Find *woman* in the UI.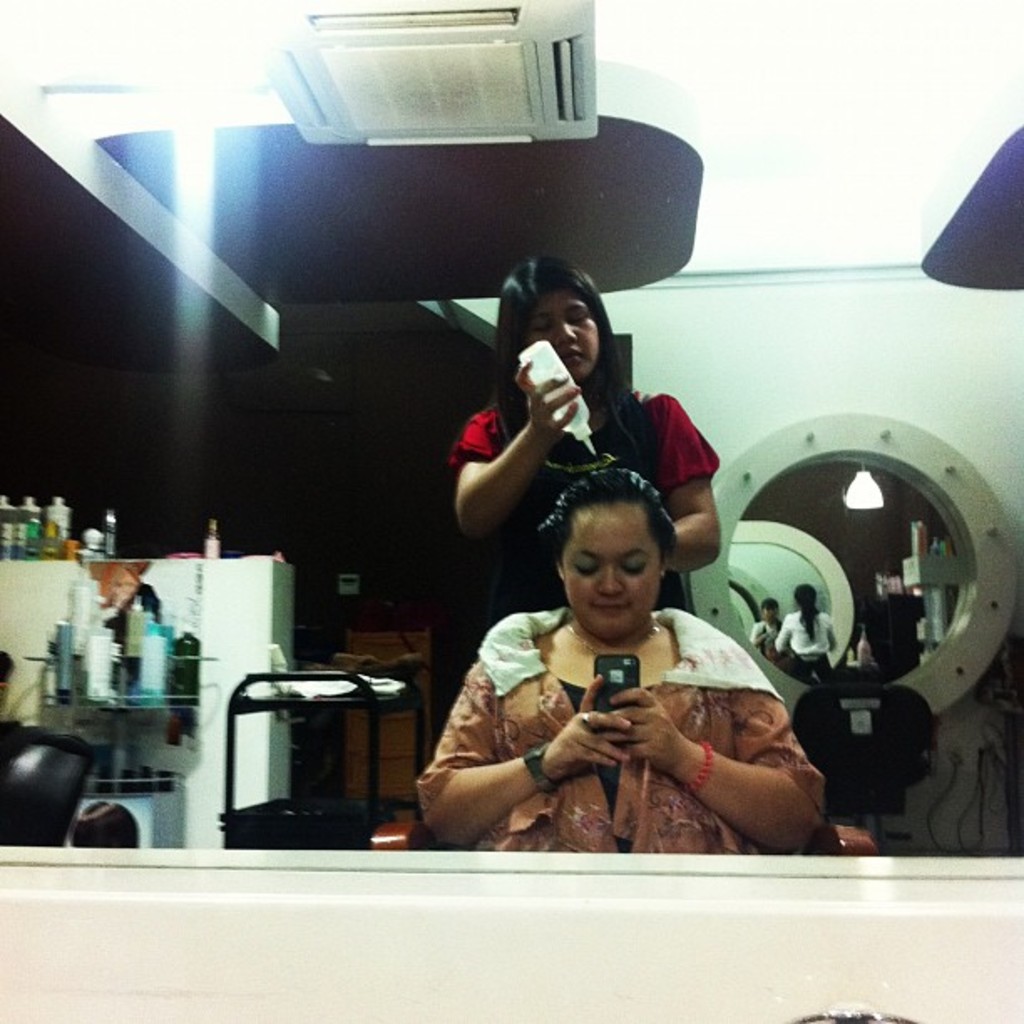
UI element at (left=417, top=460, right=835, bottom=853).
